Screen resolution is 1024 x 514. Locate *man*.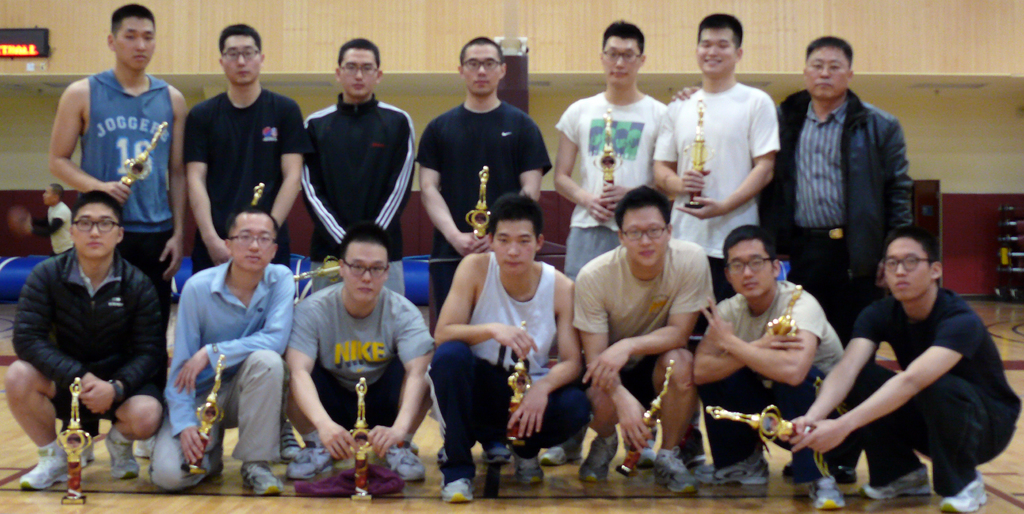
bbox(18, 181, 75, 259).
